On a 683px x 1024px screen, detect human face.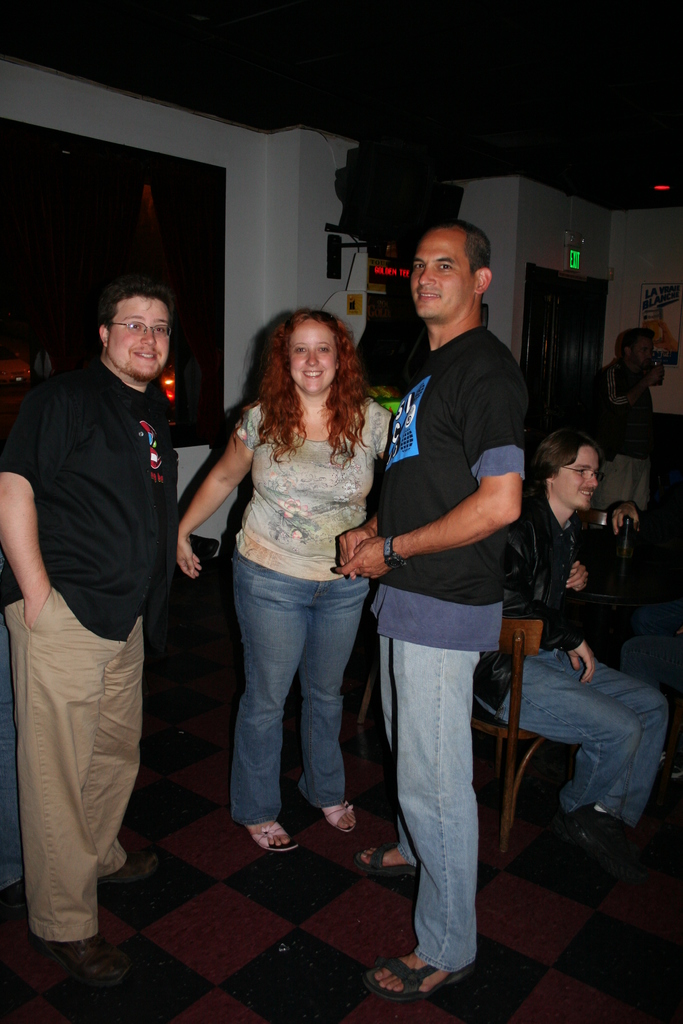
box=[290, 318, 337, 397].
